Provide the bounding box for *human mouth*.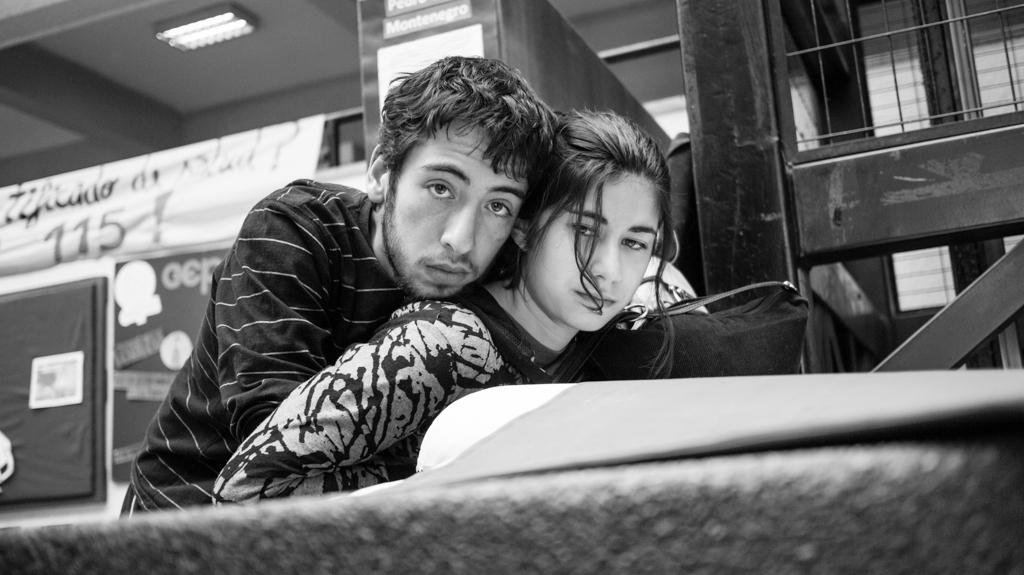
[x1=567, y1=284, x2=618, y2=310].
